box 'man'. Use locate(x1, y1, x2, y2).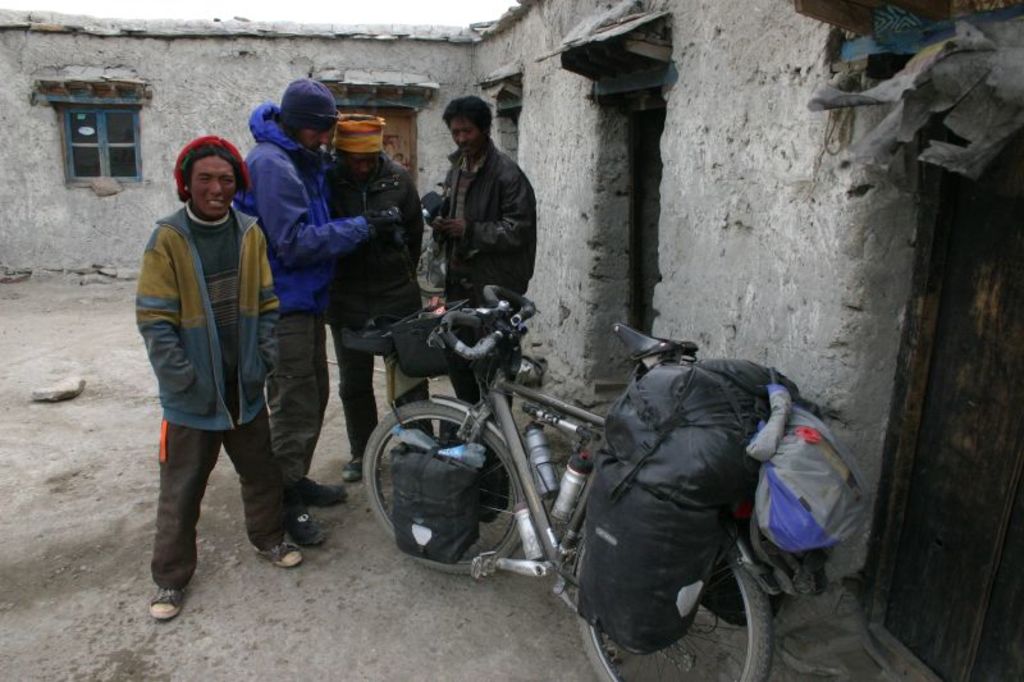
locate(119, 102, 301, 614).
